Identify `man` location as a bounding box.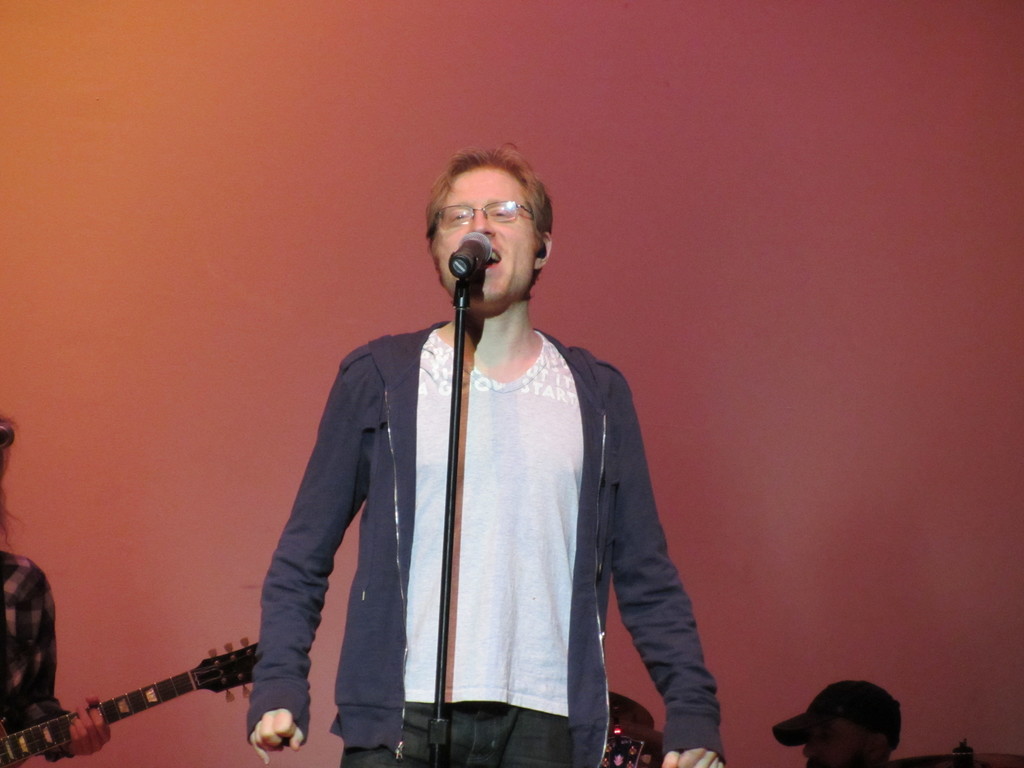
l=764, t=673, r=908, b=767.
